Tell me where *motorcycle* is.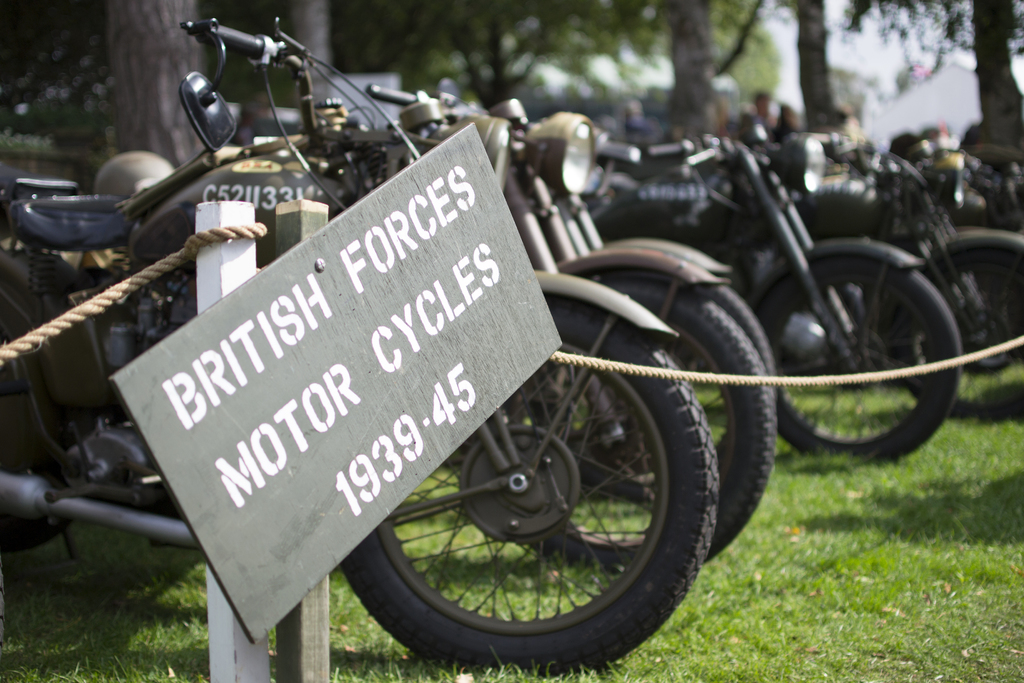
*motorcycle* is at locate(2, 85, 775, 561).
